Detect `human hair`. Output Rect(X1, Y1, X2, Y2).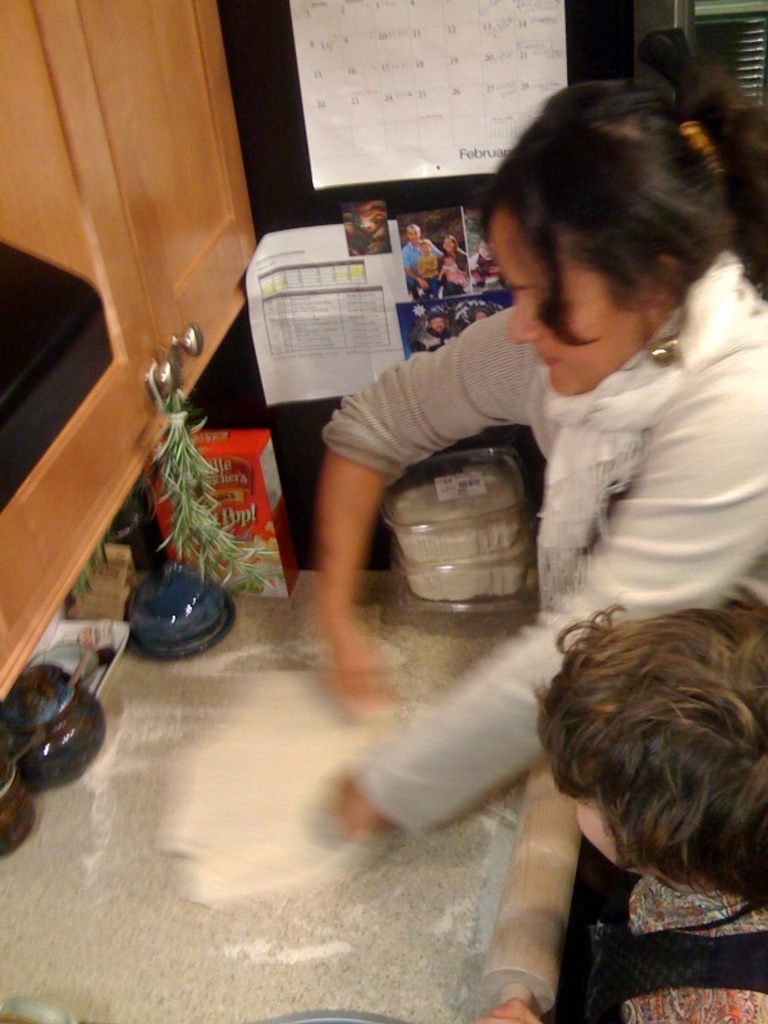
Rect(500, 67, 737, 357).
